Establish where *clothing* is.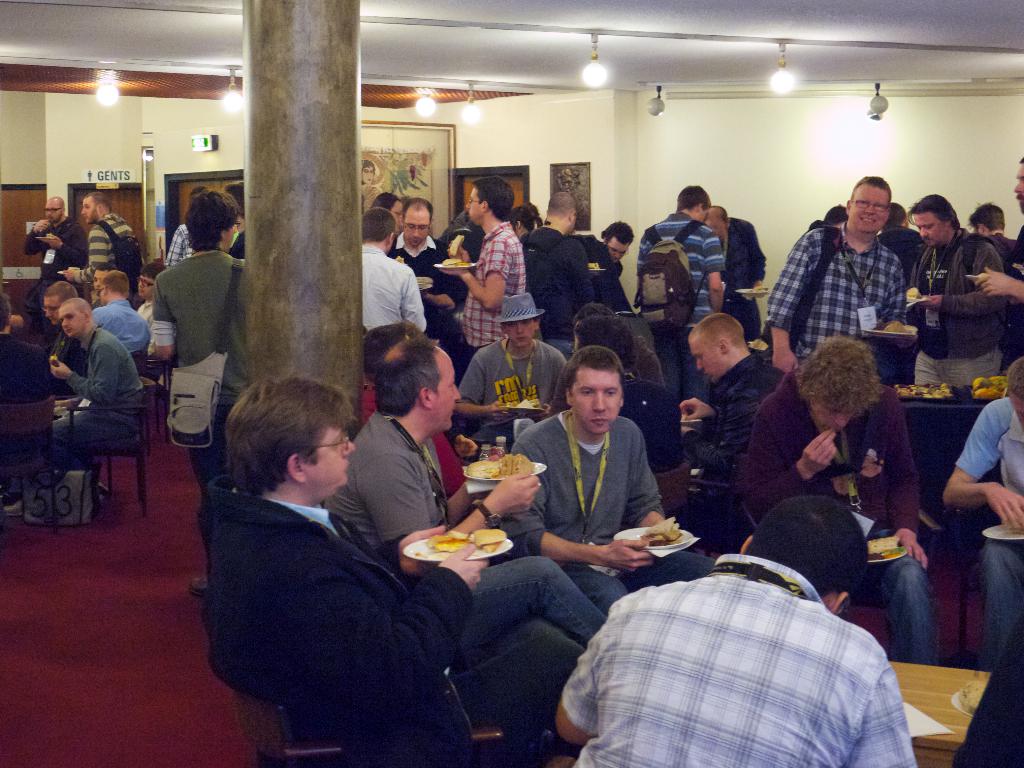
Established at Rect(159, 249, 245, 488).
